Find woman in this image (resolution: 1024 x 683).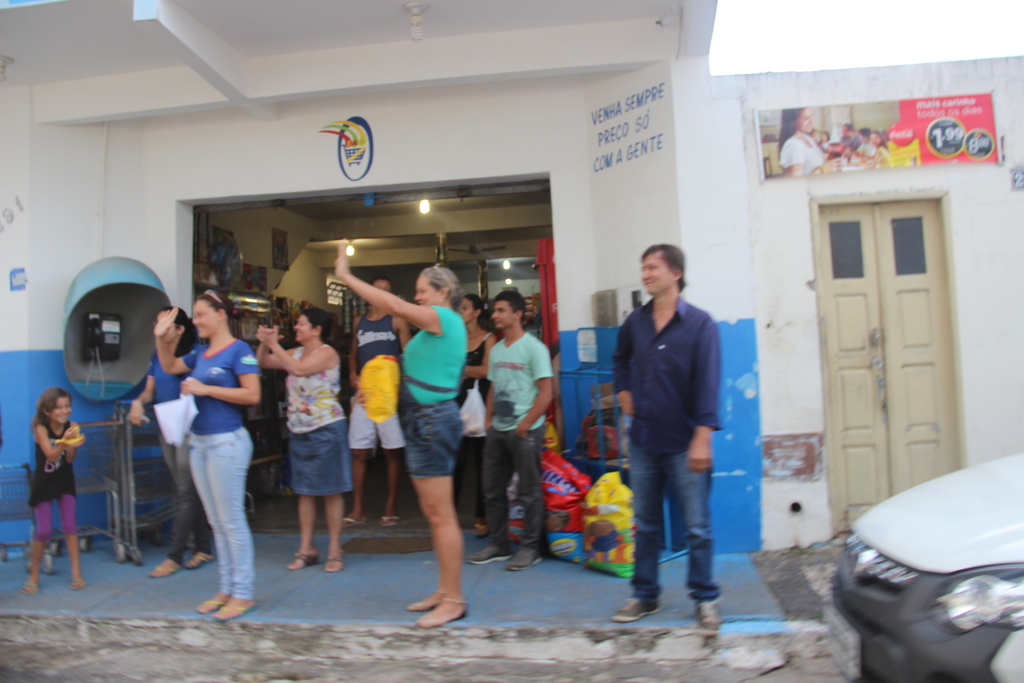
select_region(450, 293, 495, 538).
